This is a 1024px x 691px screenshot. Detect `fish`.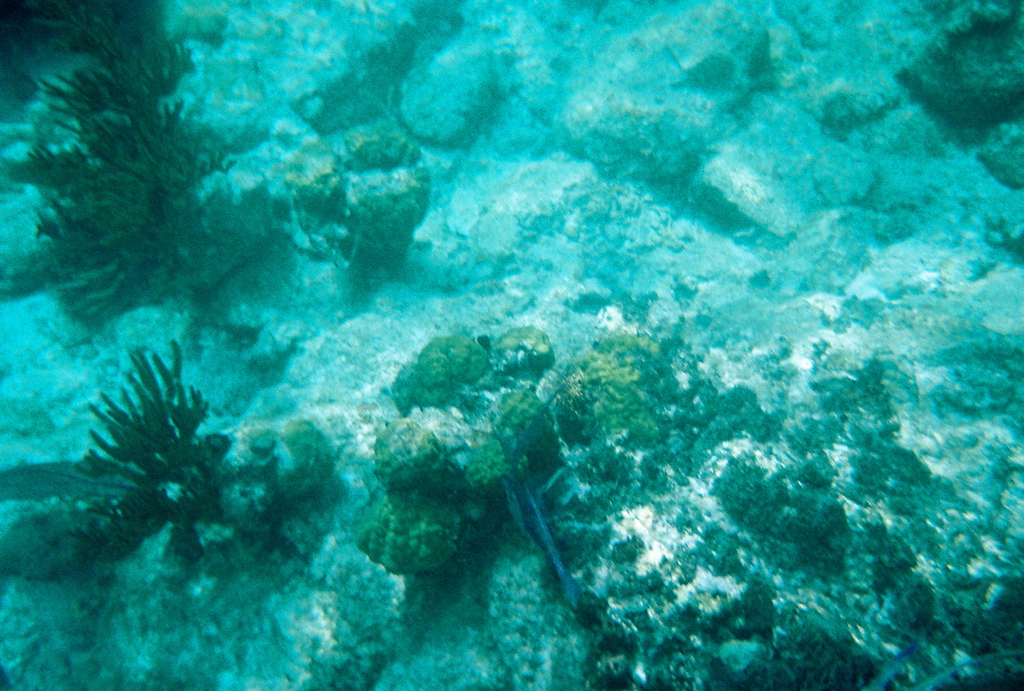
pyautogui.locateOnScreen(484, 457, 598, 608).
